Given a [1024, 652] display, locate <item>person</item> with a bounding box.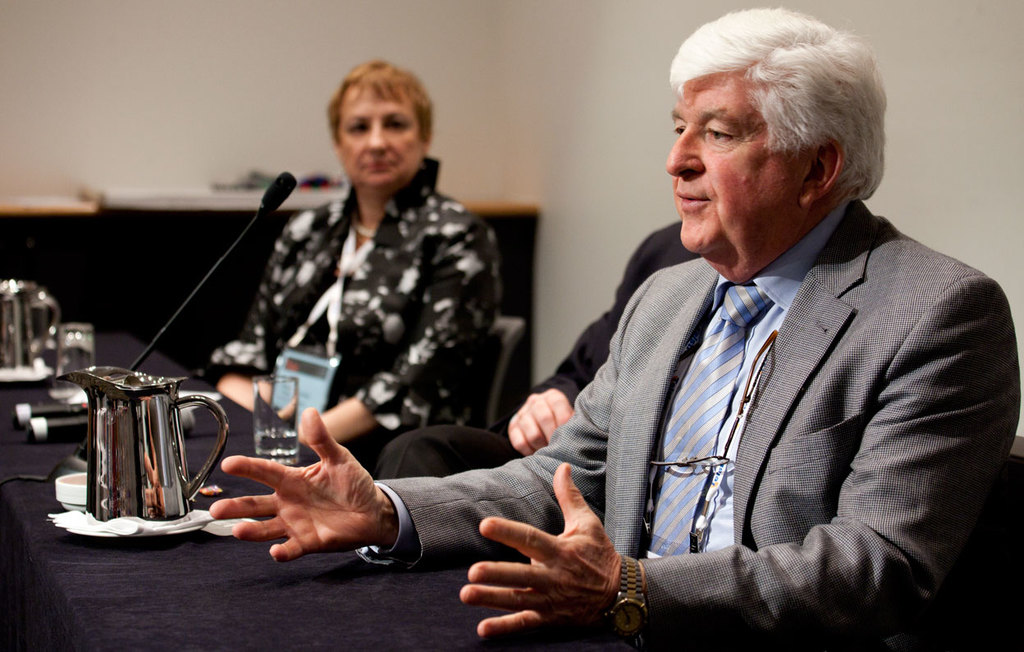
Located: bbox=[212, 11, 1023, 651].
